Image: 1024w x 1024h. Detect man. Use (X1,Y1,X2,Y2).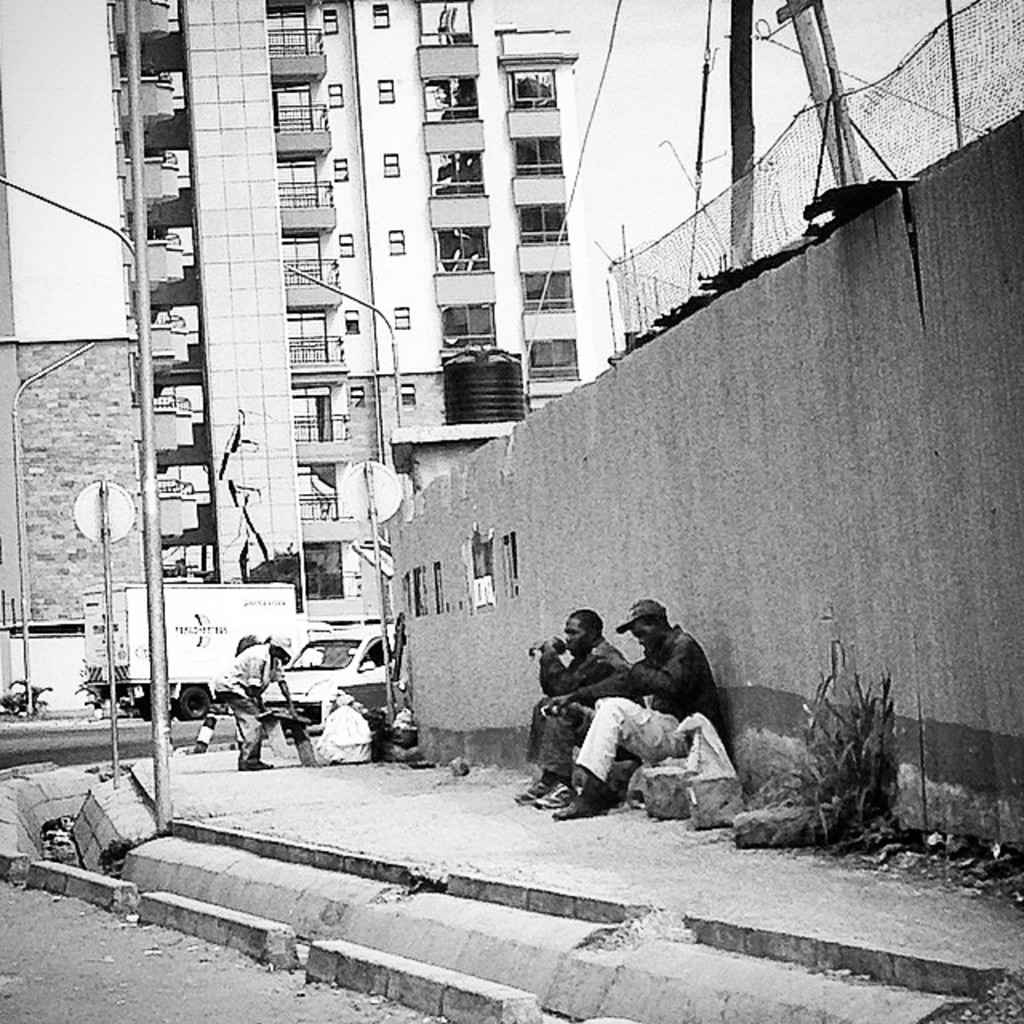
(208,630,307,771).
